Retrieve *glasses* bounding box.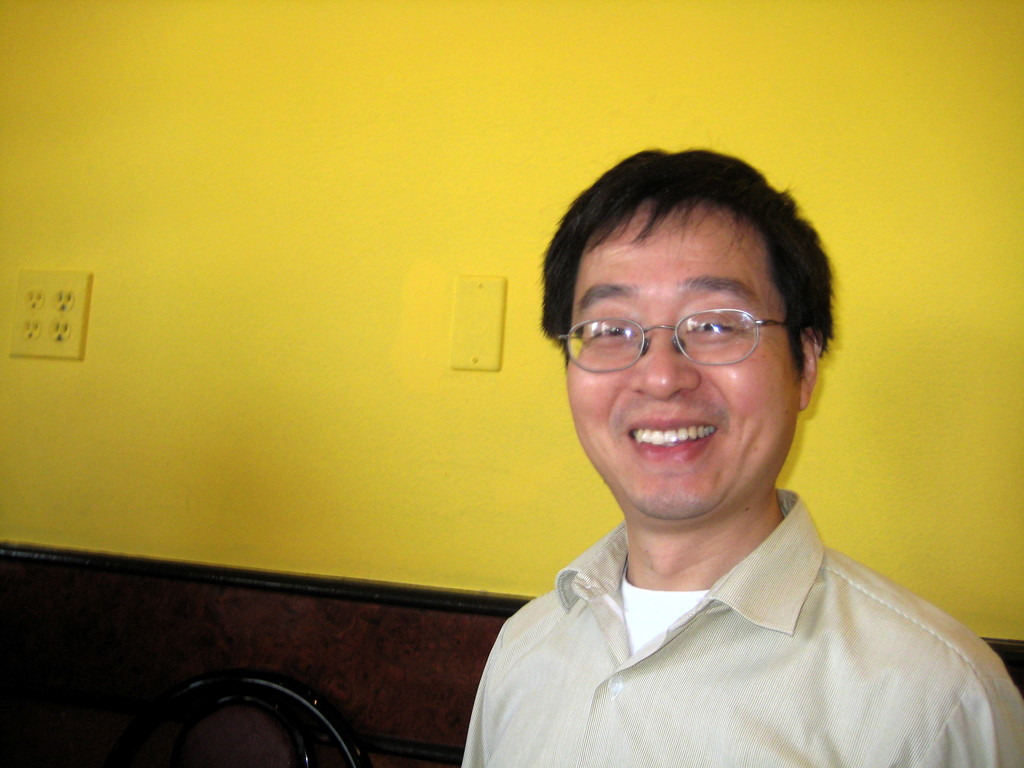
Bounding box: <bbox>549, 313, 790, 392</bbox>.
